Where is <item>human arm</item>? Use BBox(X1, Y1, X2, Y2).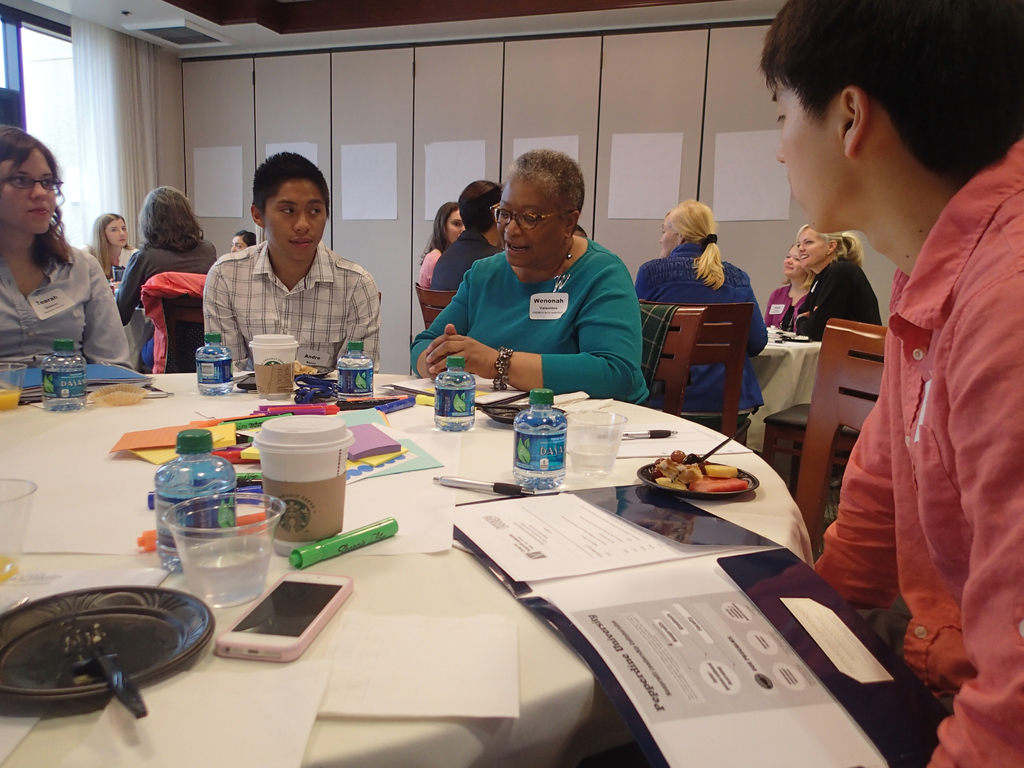
BBox(810, 387, 897, 617).
